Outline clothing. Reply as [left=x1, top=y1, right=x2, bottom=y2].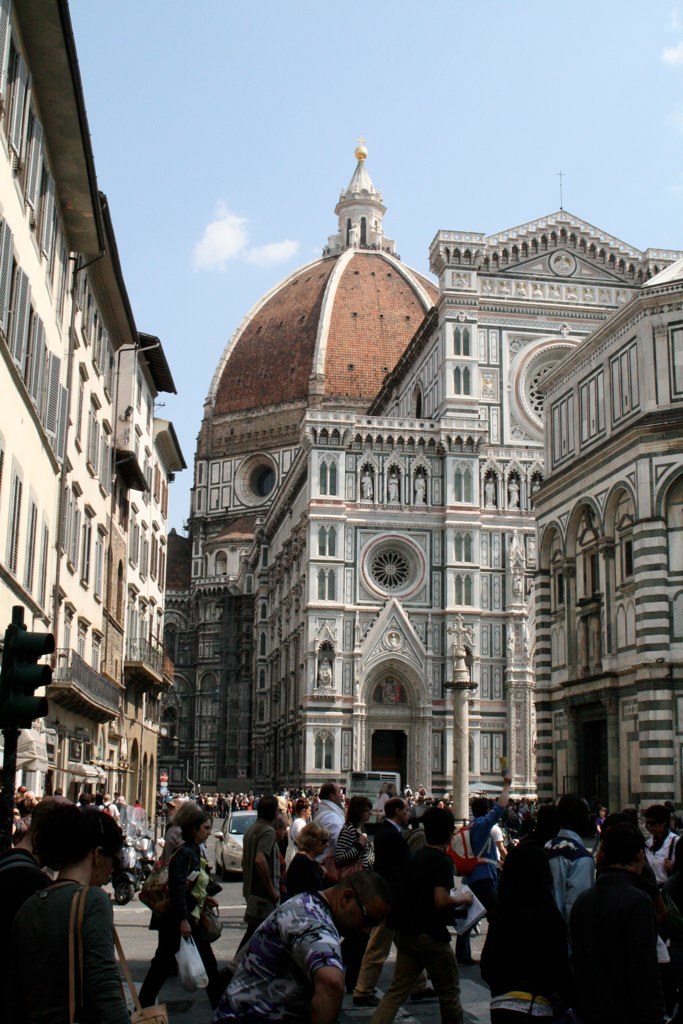
[left=245, top=820, right=275, bottom=921].
